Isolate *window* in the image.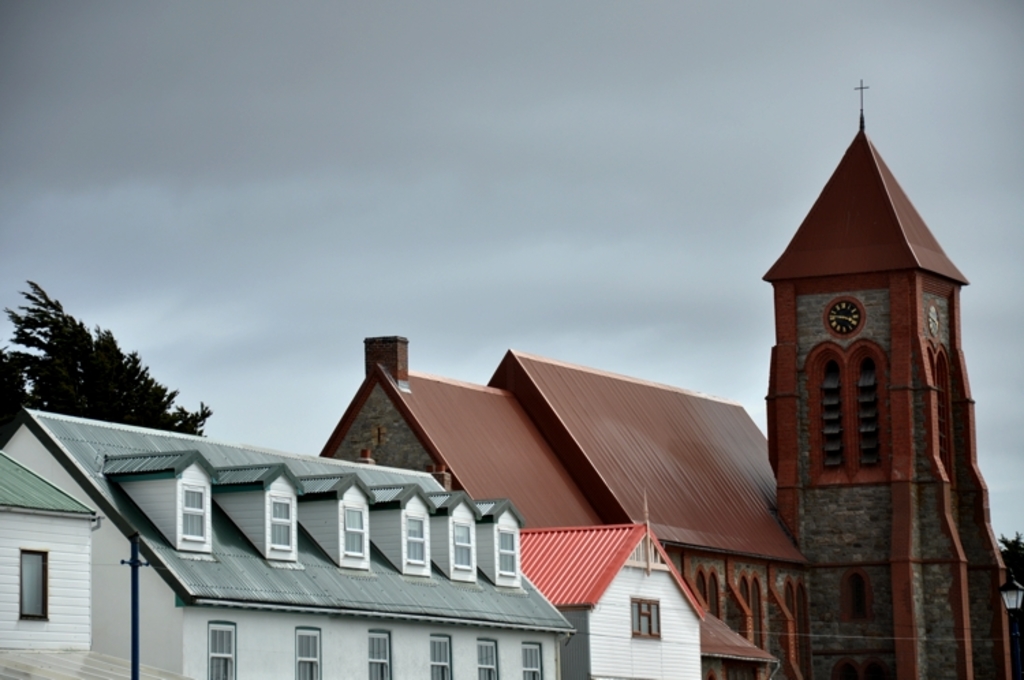
Isolated region: Rect(268, 492, 291, 553).
